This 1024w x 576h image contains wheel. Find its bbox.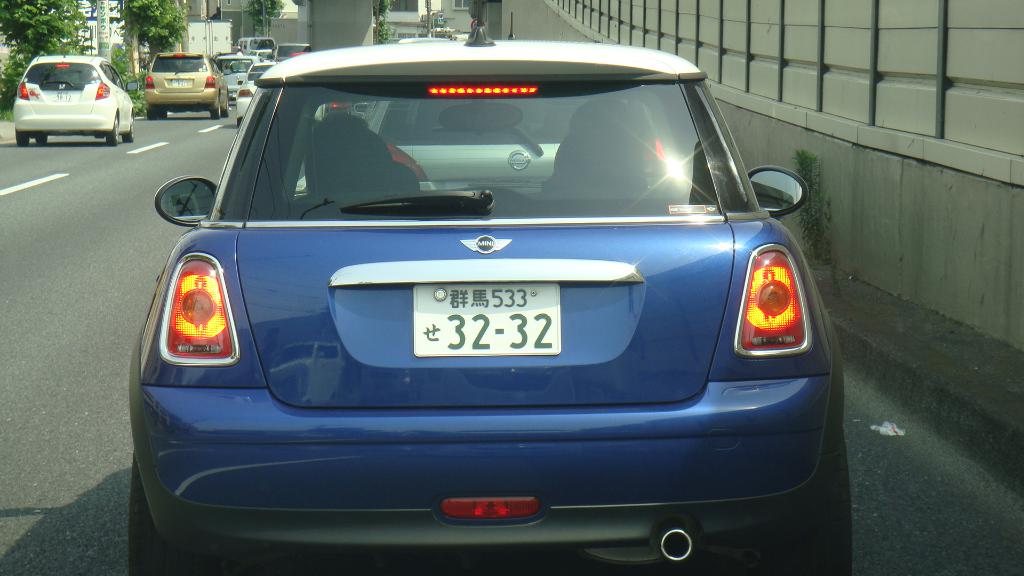
detection(767, 438, 853, 575).
